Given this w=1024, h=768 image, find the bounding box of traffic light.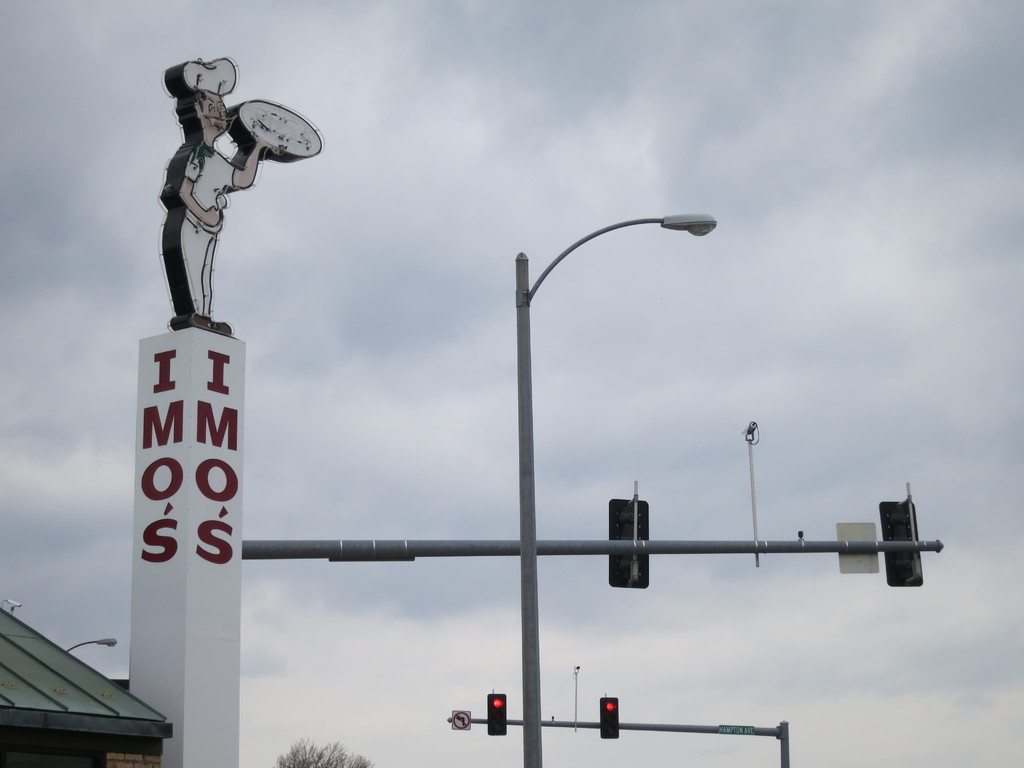
(x1=878, y1=482, x2=923, y2=587).
